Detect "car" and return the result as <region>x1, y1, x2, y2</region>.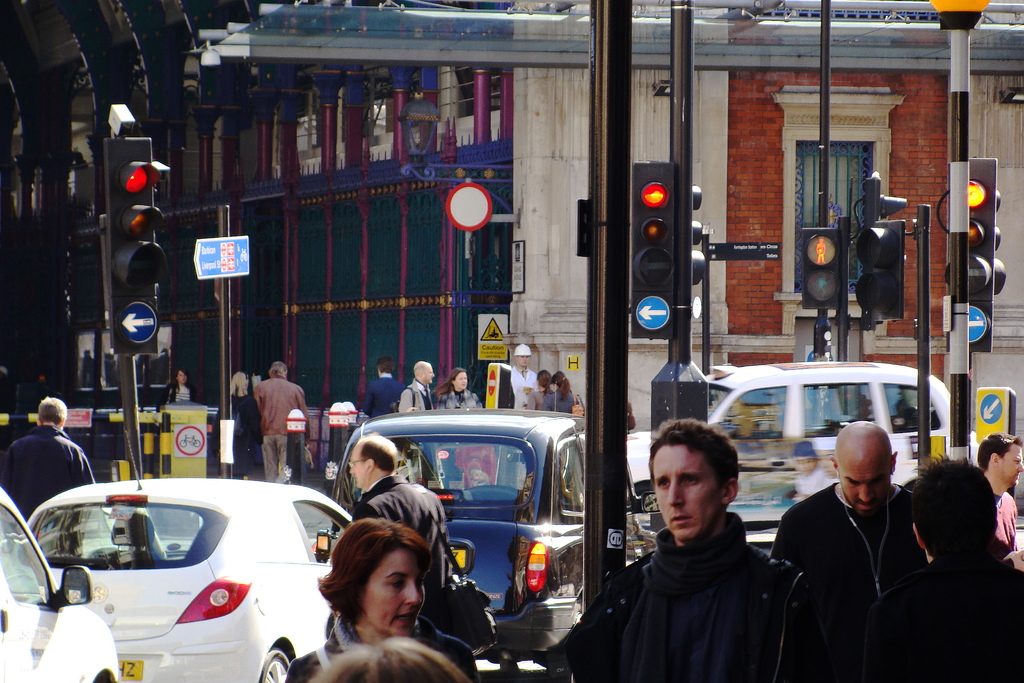
<region>0, 486, 125, 682</region>.
